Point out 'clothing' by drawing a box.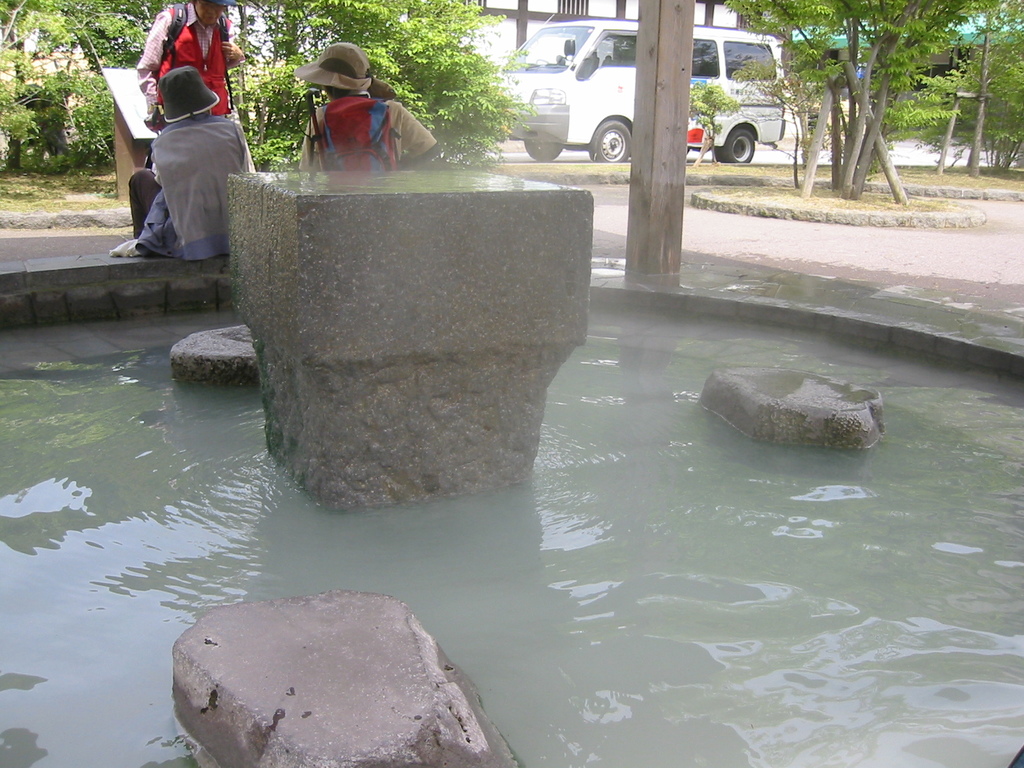
x1=102, y1=132, x2=263, y2=264.
